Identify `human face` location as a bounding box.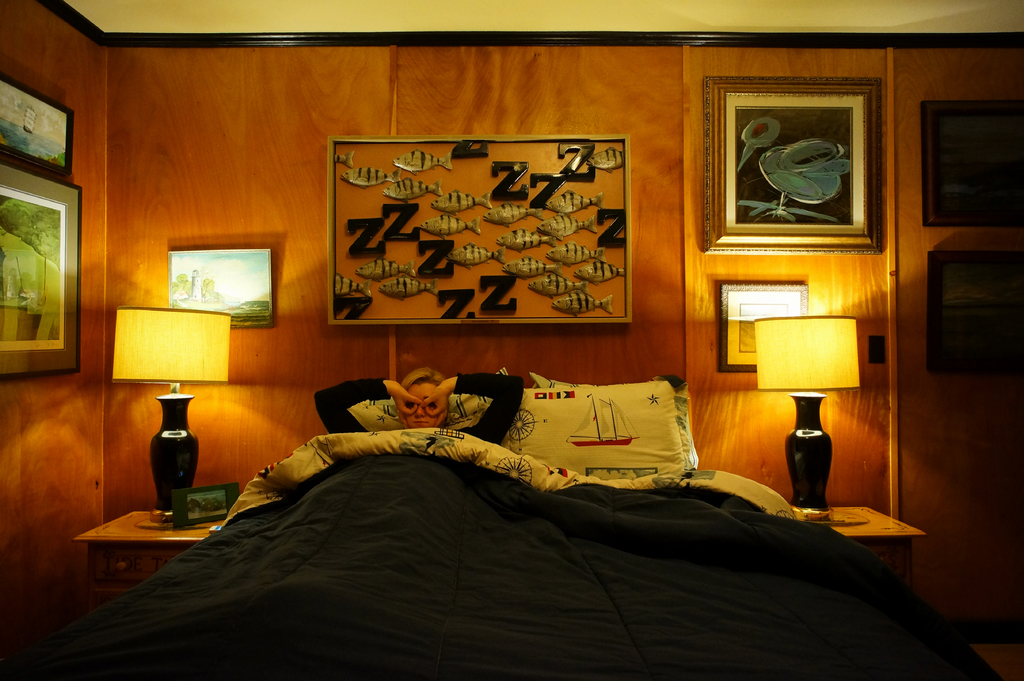
(403,382,444,432).
